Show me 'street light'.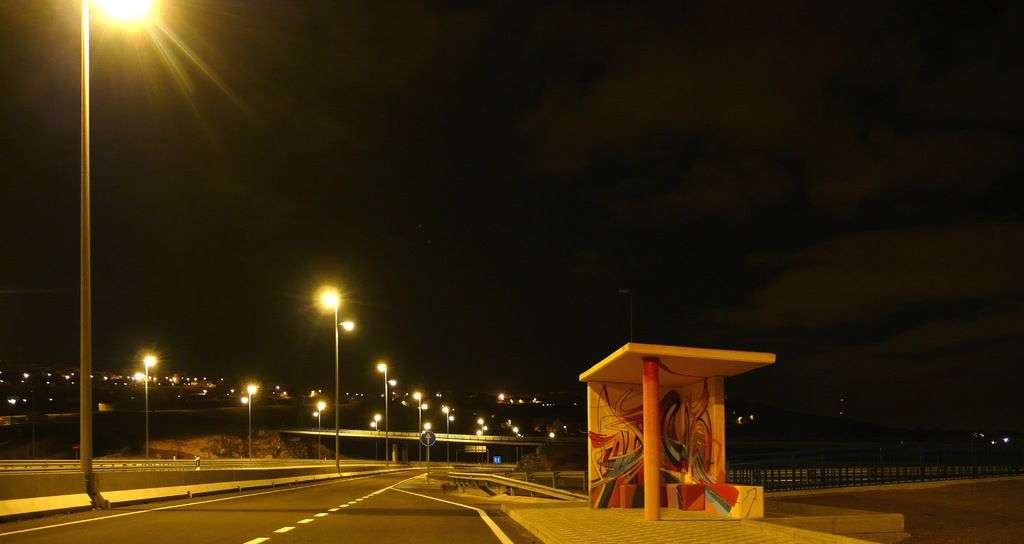
'street light' is here: {"left": 512, "top": 425, "right": 517, "bottom": 460}.
